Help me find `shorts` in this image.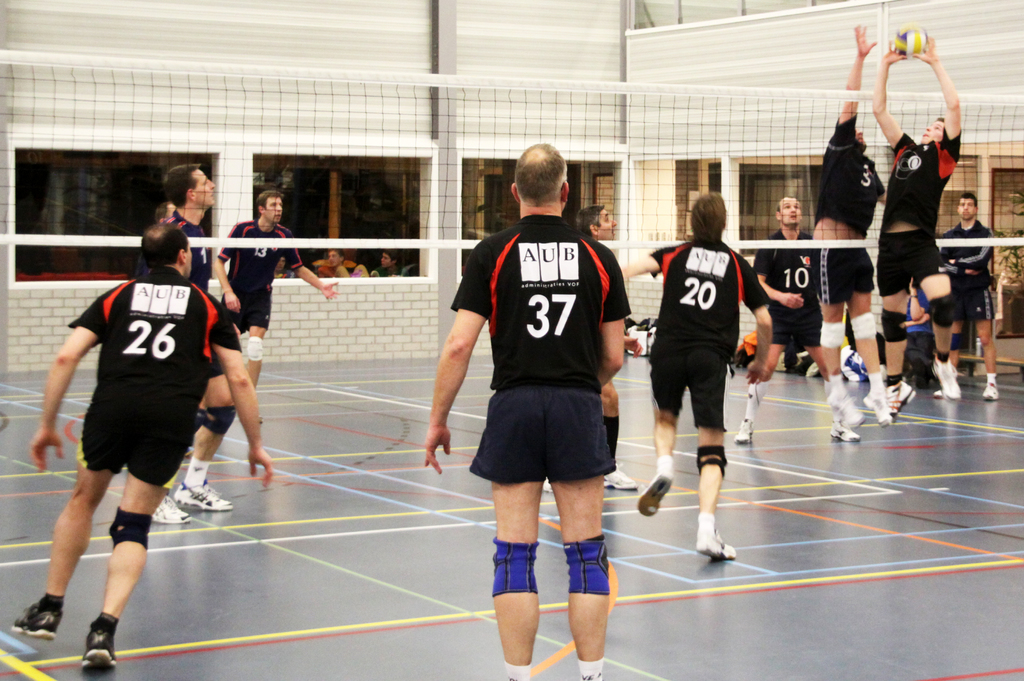
Found it: detection(877, 235, 932, 292).
